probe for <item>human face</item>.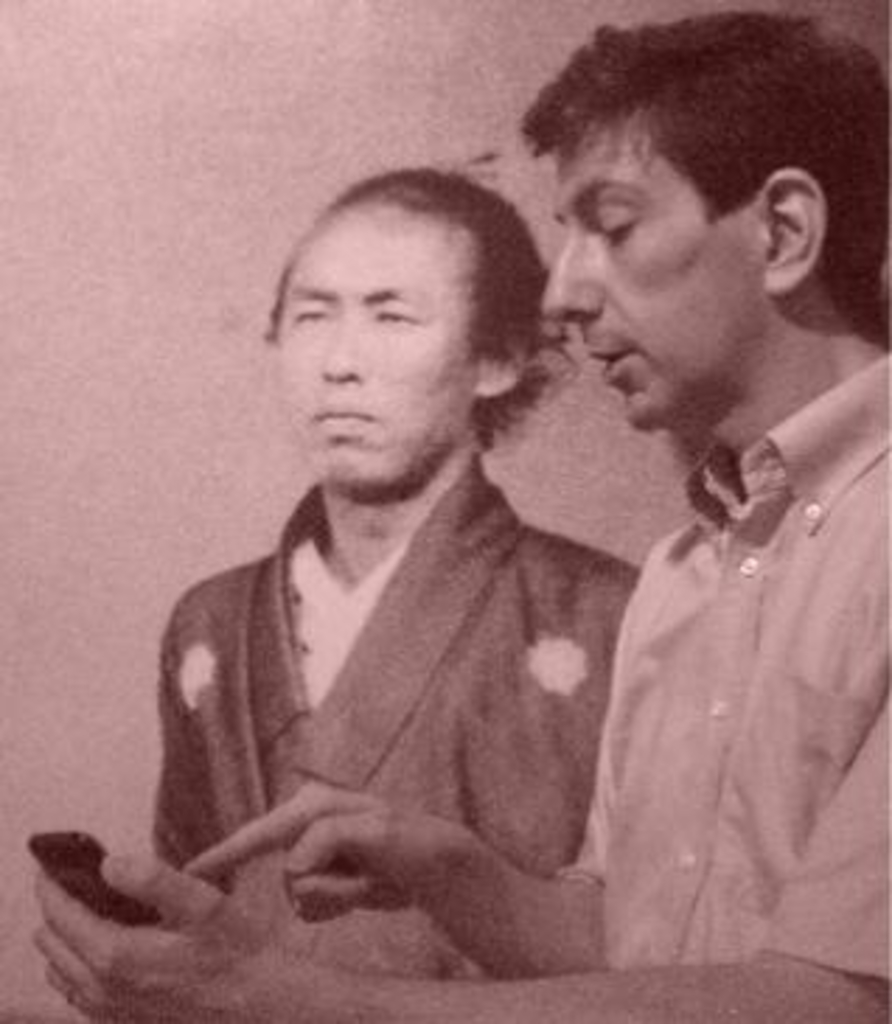
Probe result: {"left": 539, "top": 146, "right": 769, "bottom": 429}.
